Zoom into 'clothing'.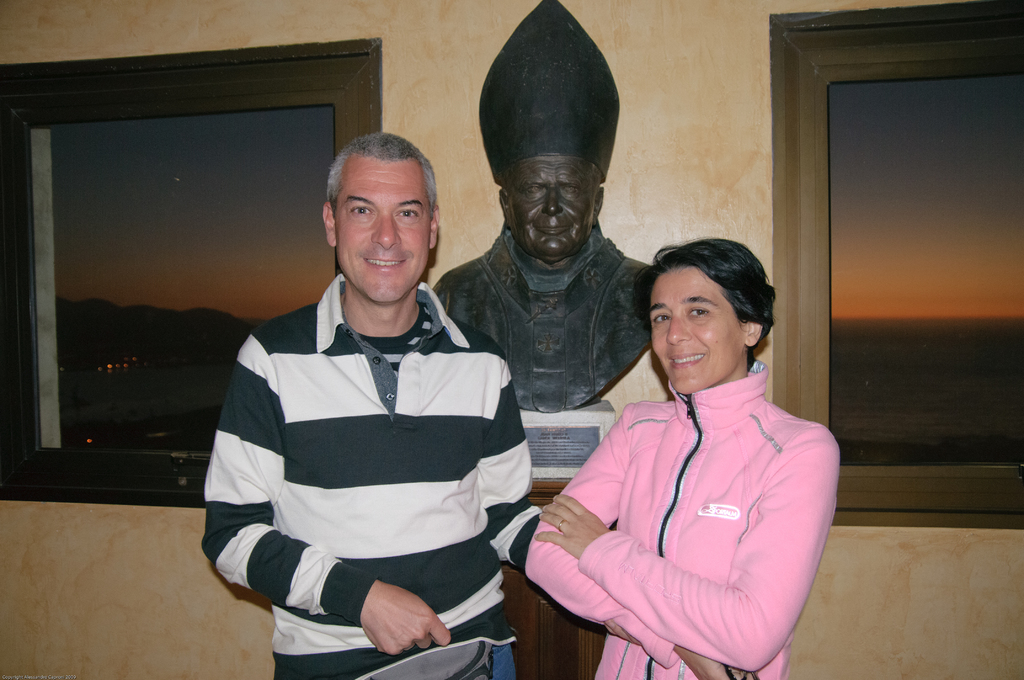
Zoom target: l=433, t=220, r=655, b=414.
